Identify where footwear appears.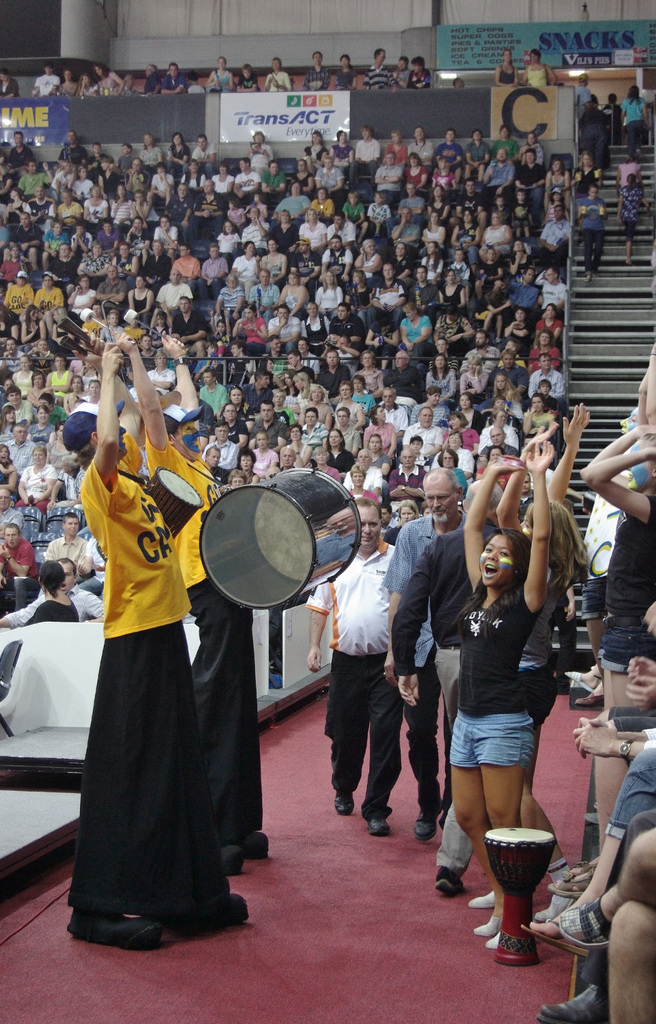
Appears at x1=368 y1=807 x2=389 y2=836.
